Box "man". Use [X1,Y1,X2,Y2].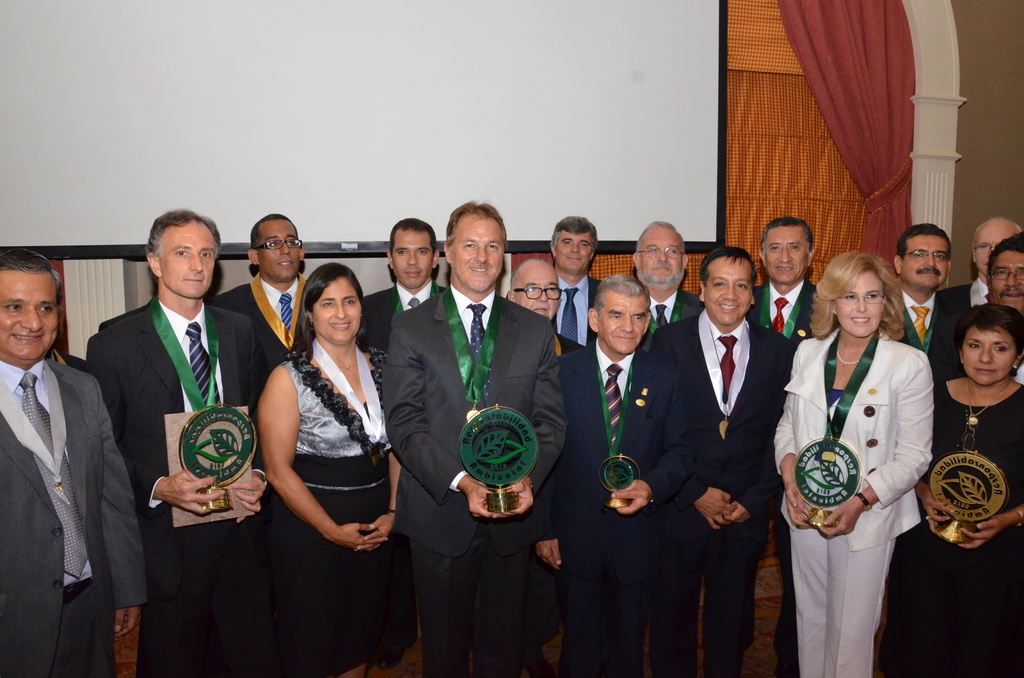
[893,222,963,381].
